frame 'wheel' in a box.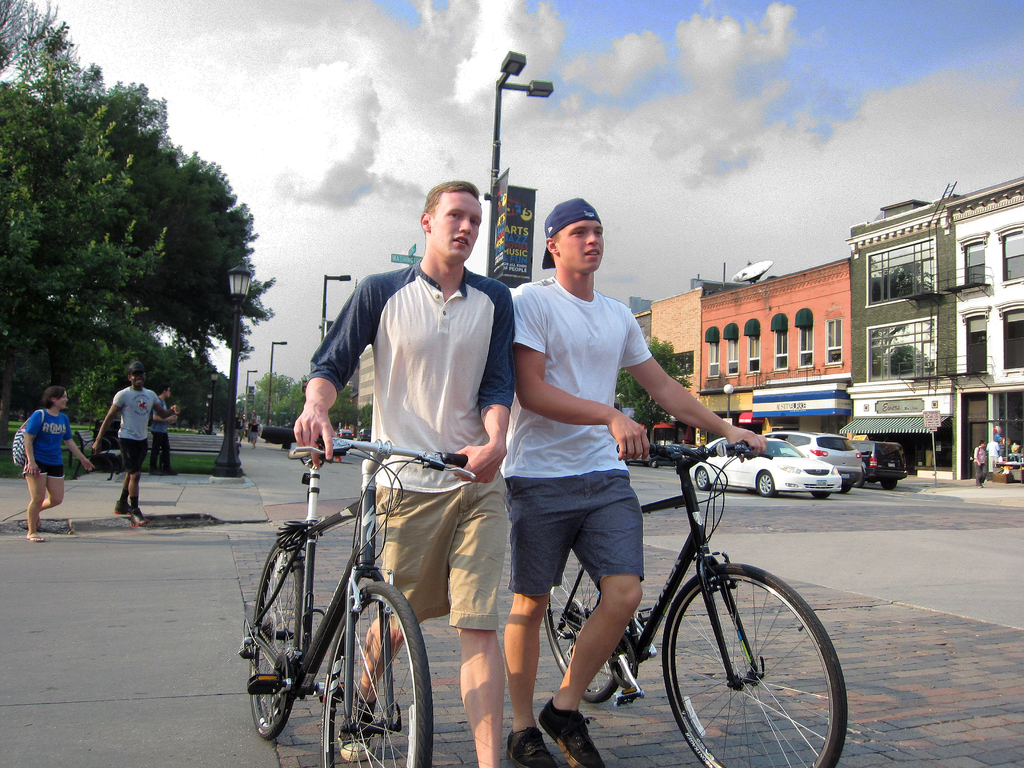
rect(550, 536, 636, 706).
